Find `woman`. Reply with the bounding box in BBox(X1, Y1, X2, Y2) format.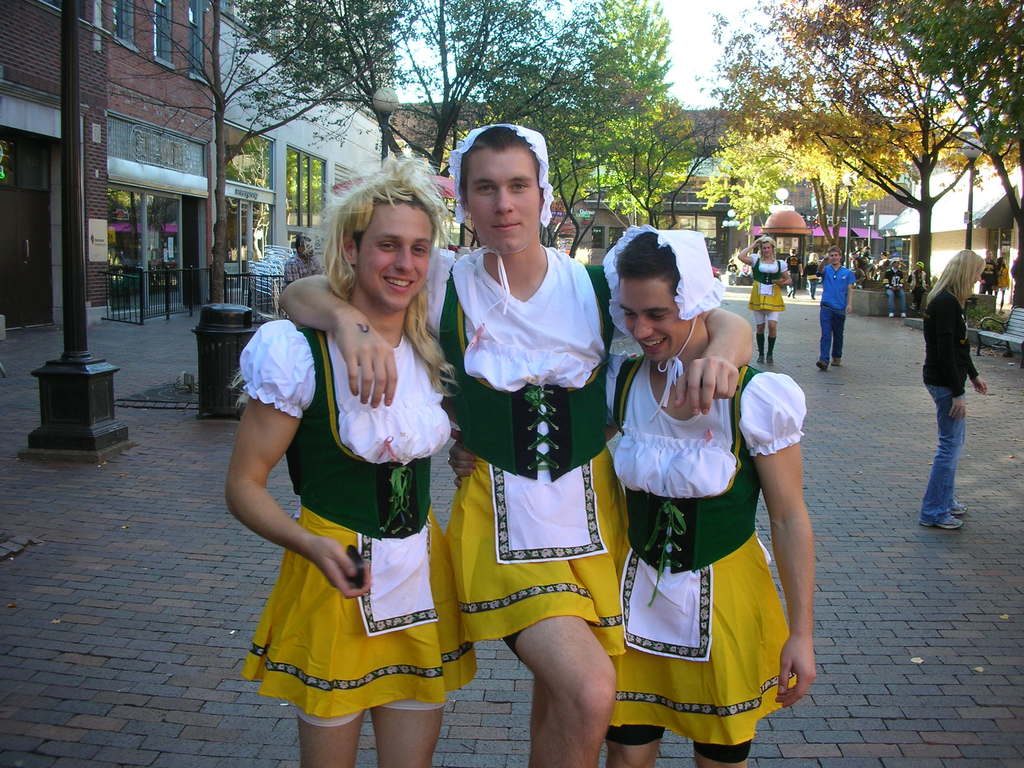
BBox(801, 253, 822, 300).
